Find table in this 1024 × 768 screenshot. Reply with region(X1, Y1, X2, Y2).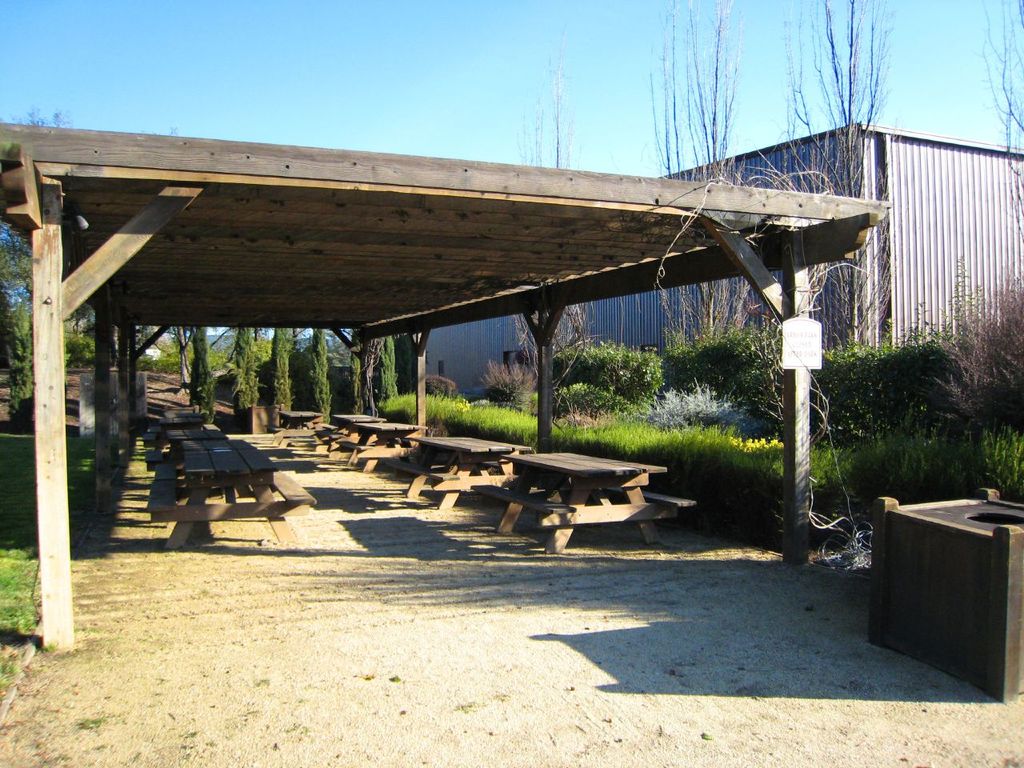
region(503, 458, 667, 557).
